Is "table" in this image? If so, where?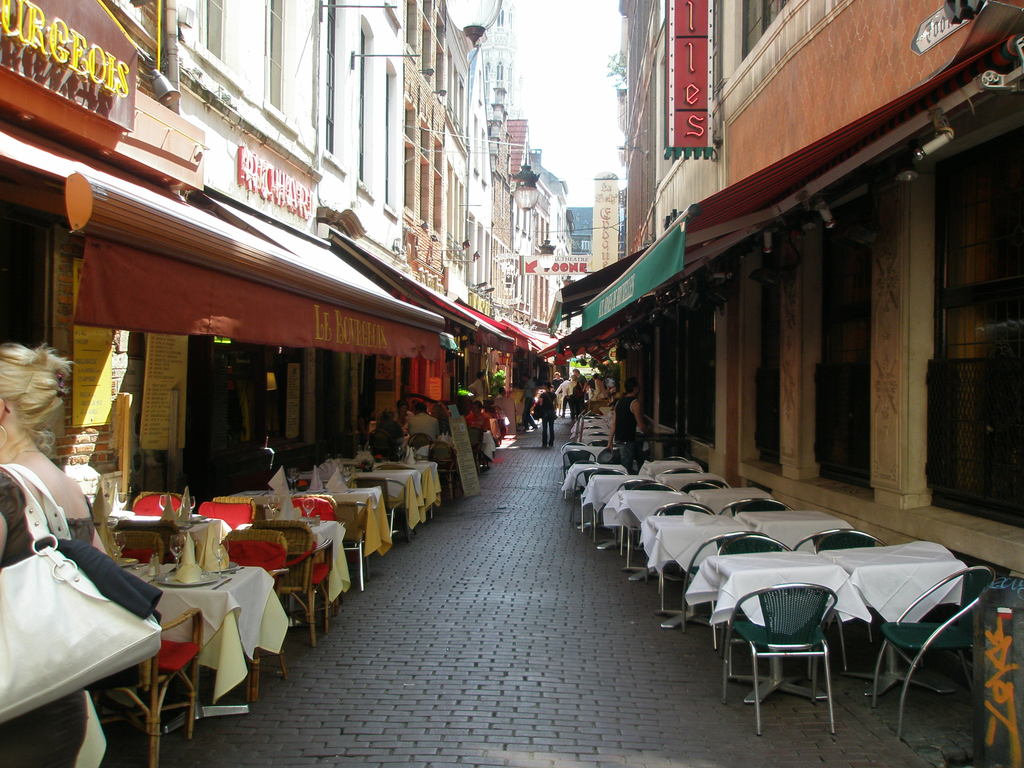
Yes, at locate(821, 541, 972, 698).
